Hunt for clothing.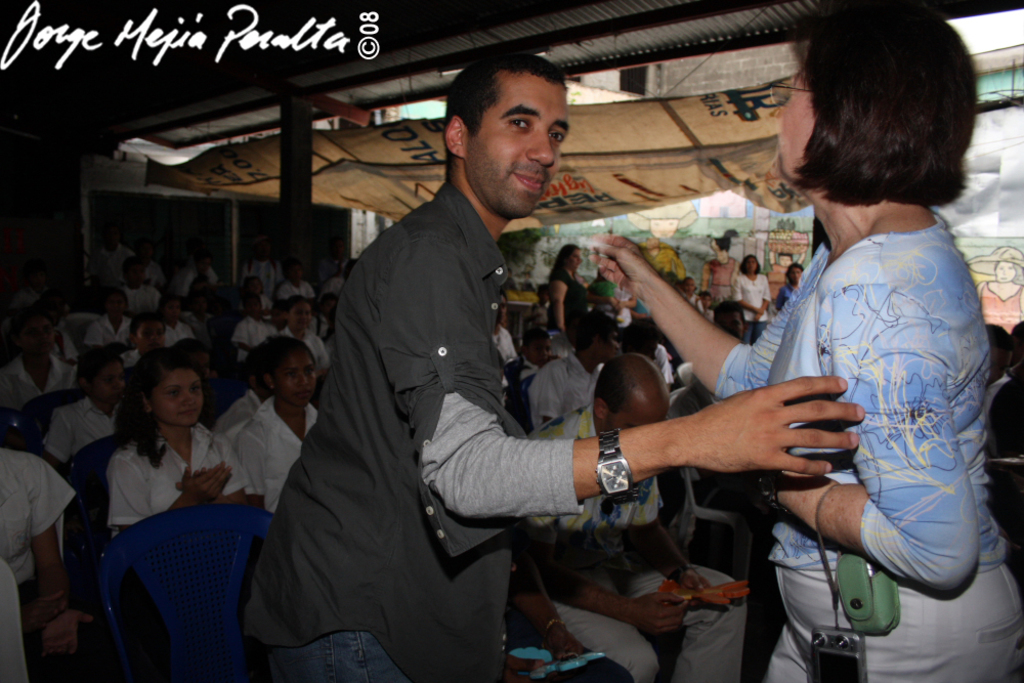
Hunted down at <box>519,352,607,435</box>.
